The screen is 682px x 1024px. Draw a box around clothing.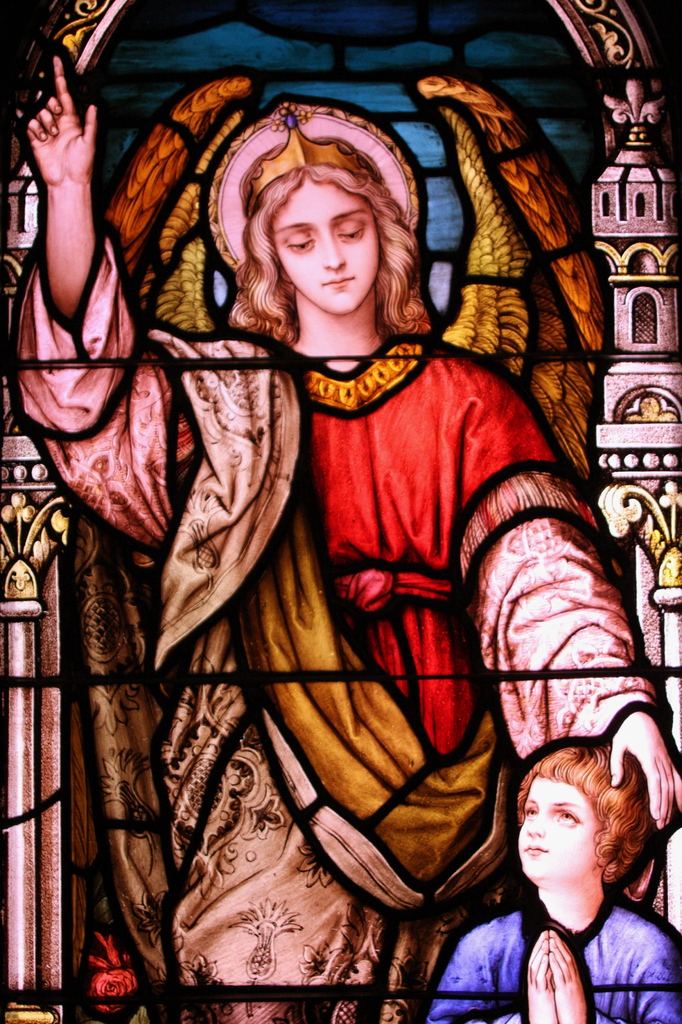
BBox(434, 885, 681, 1023).
